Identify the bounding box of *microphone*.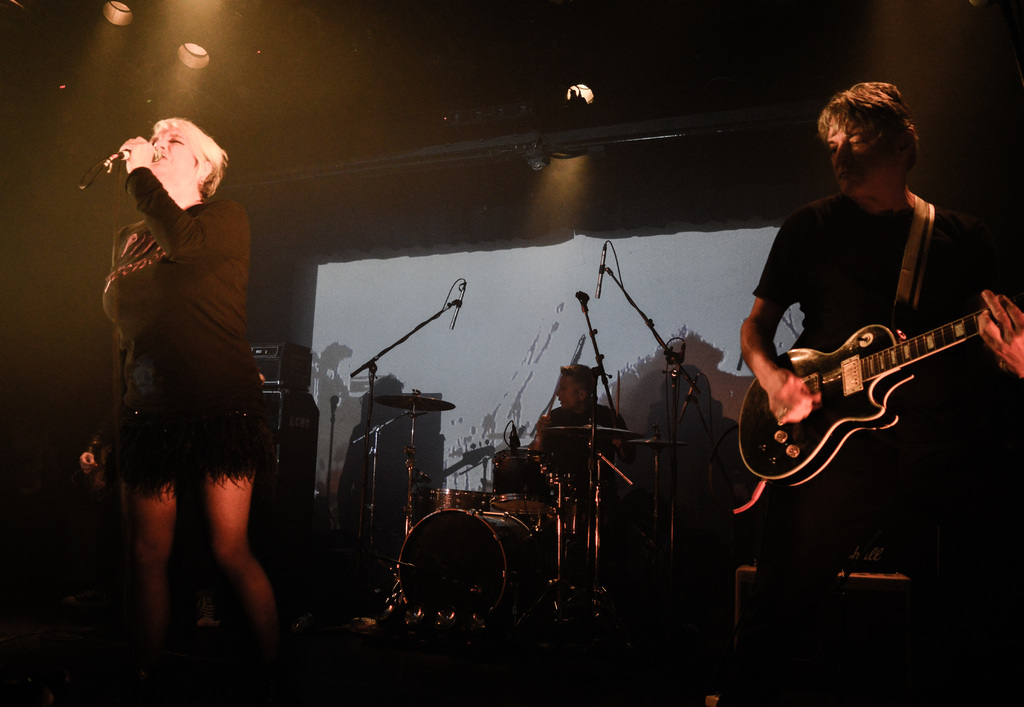
detection(449, 281, 467, 328).
